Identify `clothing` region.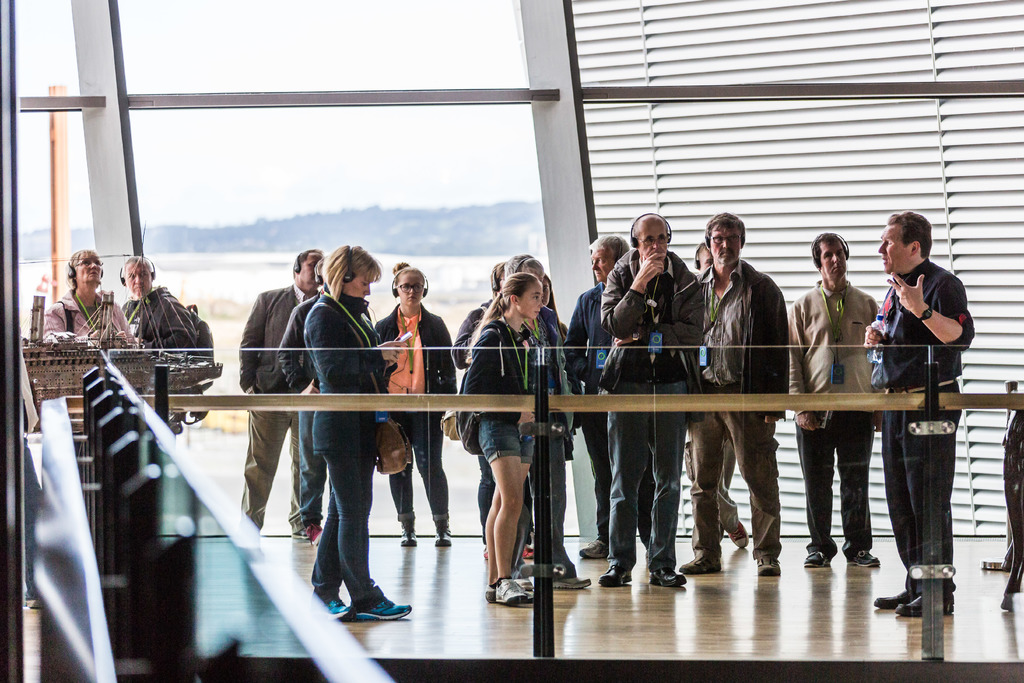
Region: detection(561, 281, 658, 550).
